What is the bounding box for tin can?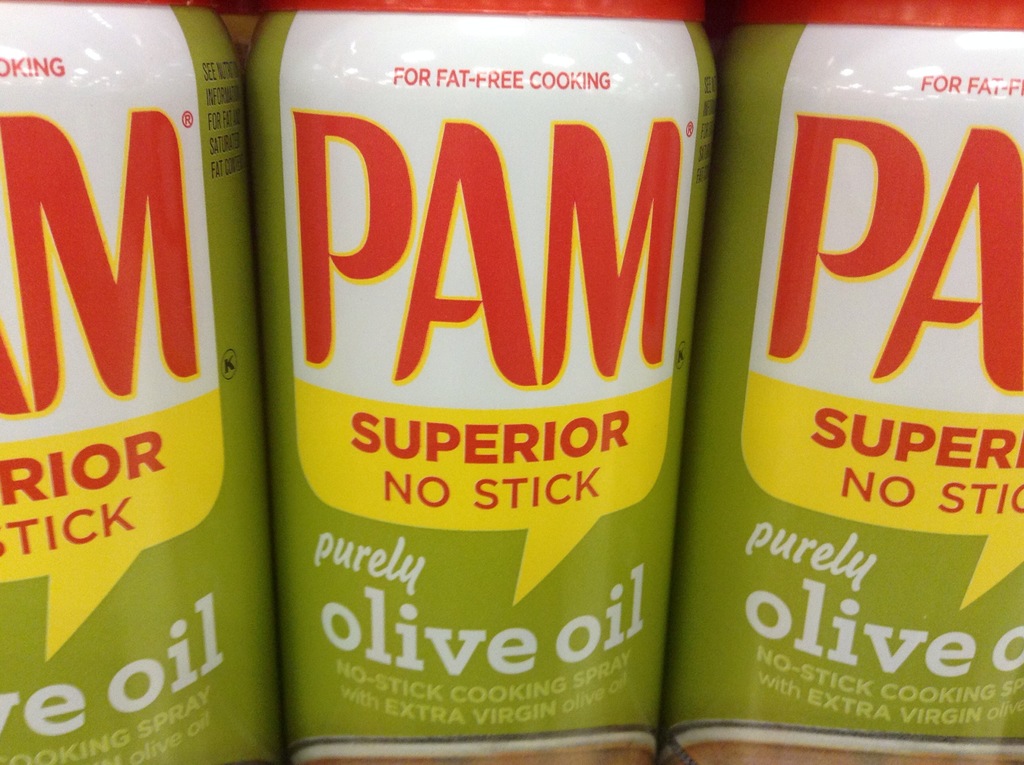
crop(245, 0, 717, 764).
